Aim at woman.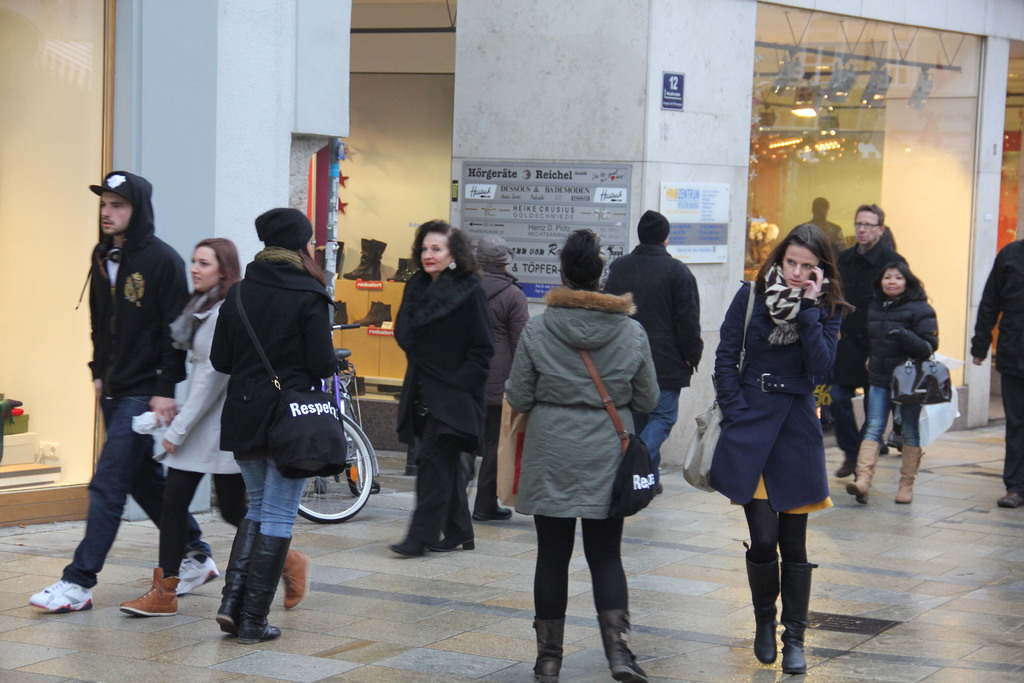
Aimed at [505, 226, 652, 682].
